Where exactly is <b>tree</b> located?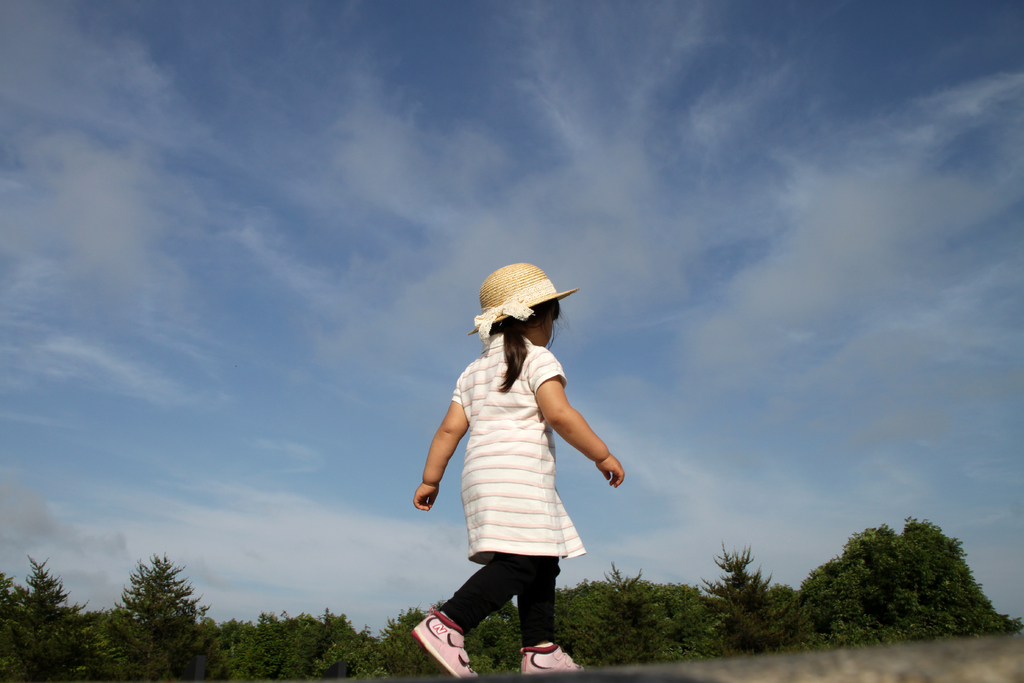
Its bounding box is 786:524:1001:641.
